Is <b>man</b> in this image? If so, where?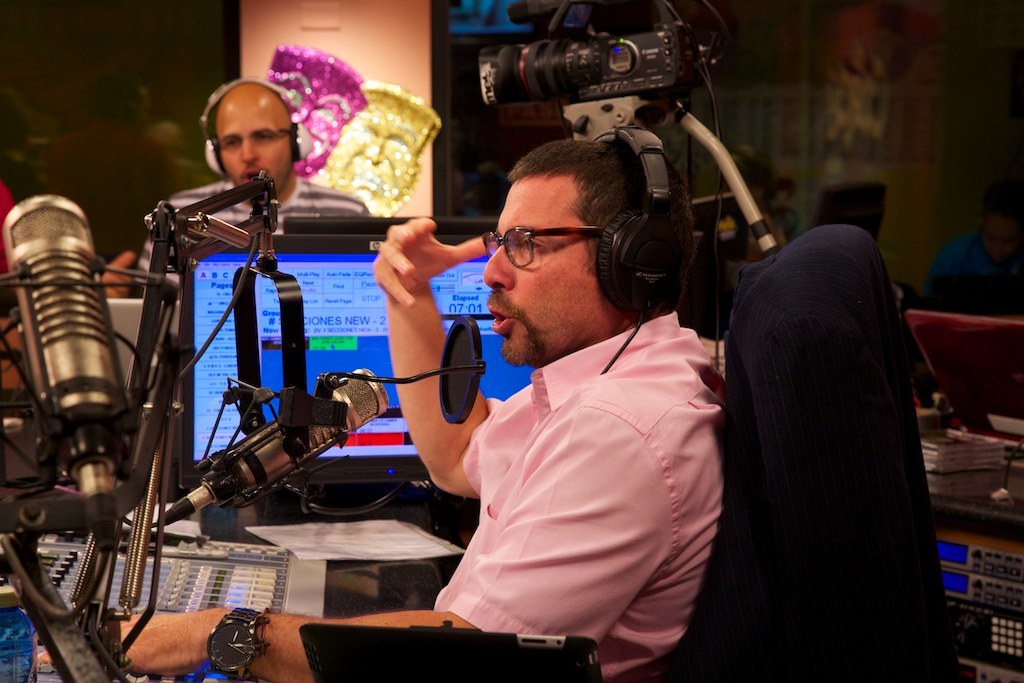
Yes, at <box>134,83,371,299</box>.
